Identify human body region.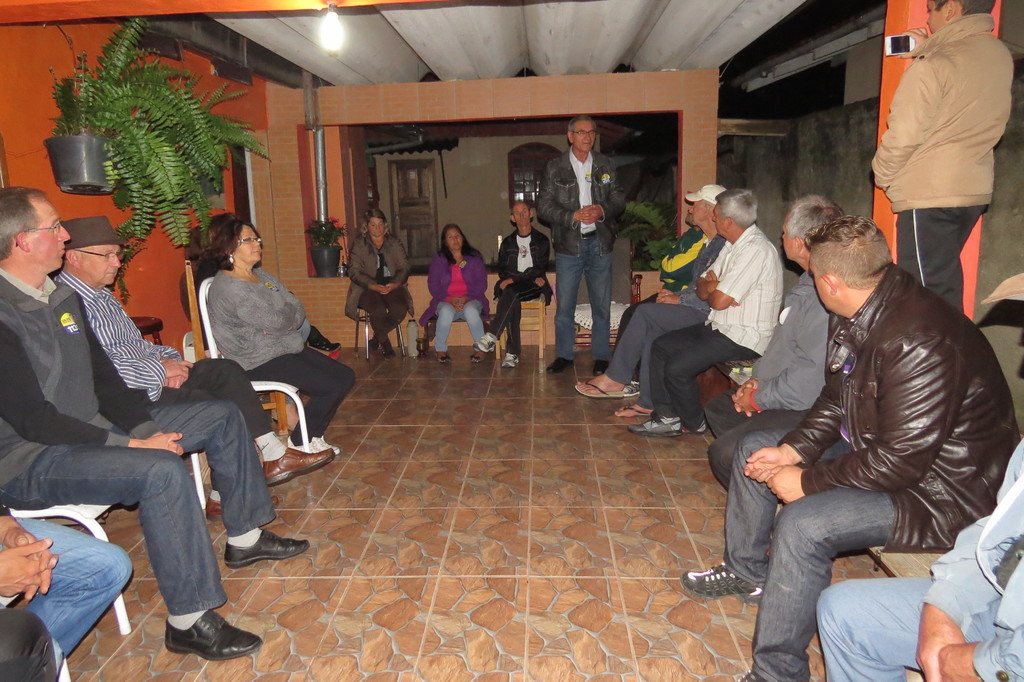
Region: <box>678,259,1008,681</box>.
